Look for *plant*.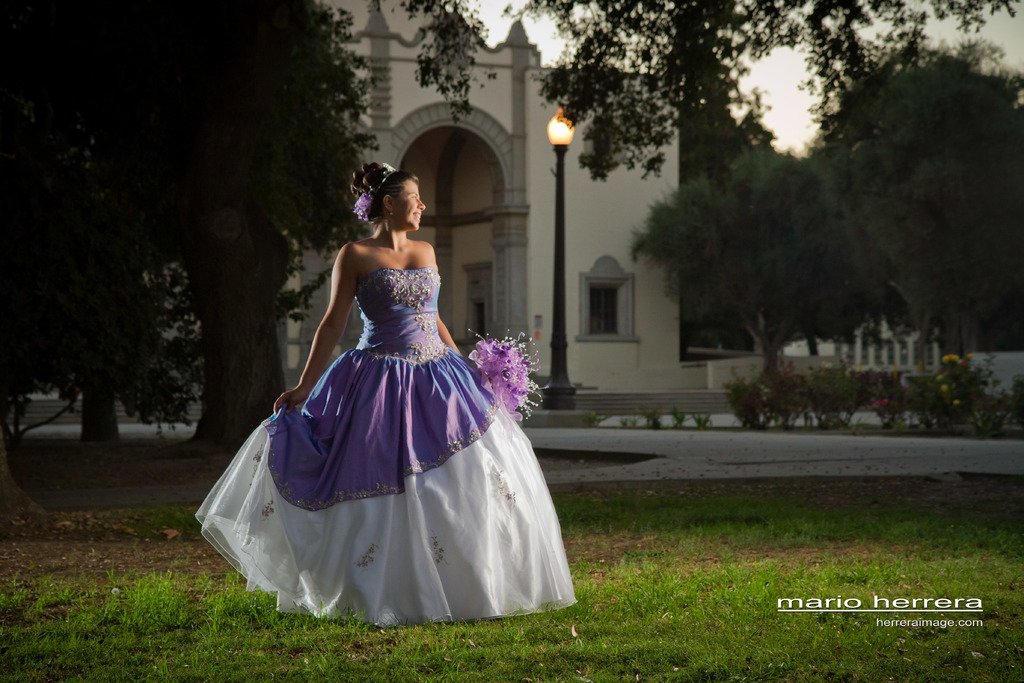
Found: (908, 352, 1004, 436).
